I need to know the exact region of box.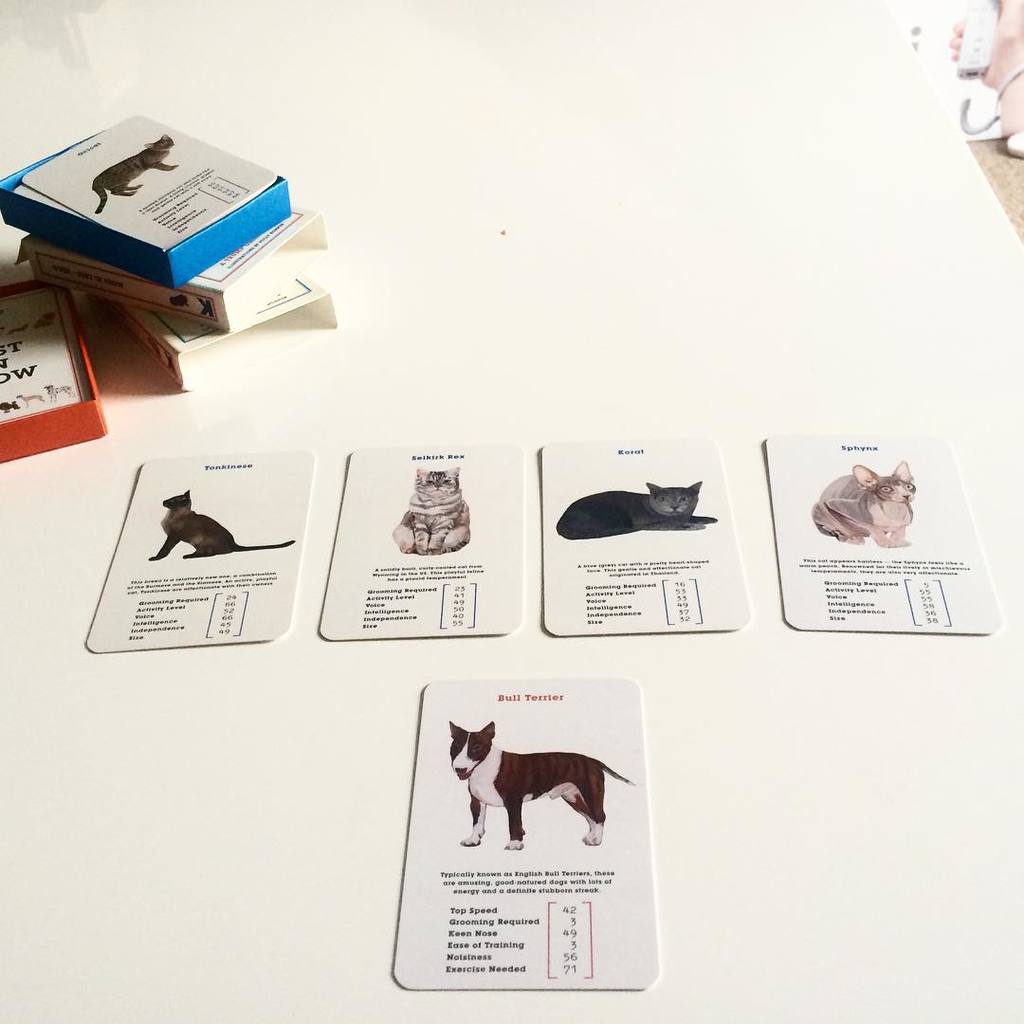
Region: x1=0, y1=128, x2=289, y2=287.
